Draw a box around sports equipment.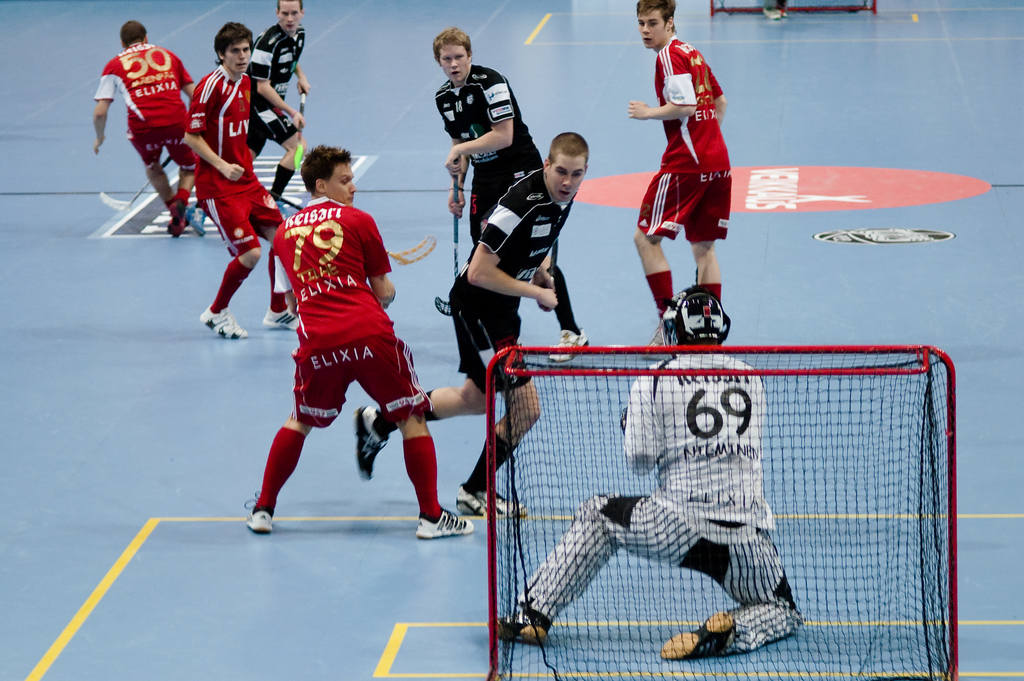
358 407 390 482.
